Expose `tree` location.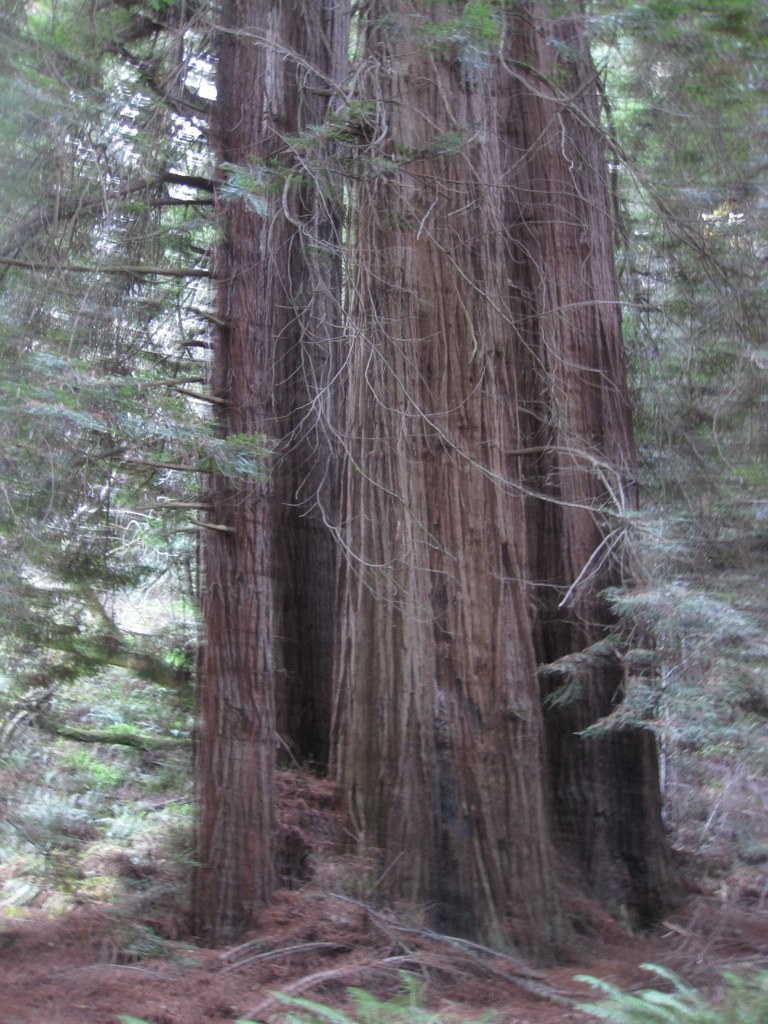
Exposed at 0, 0, 172, 652.
